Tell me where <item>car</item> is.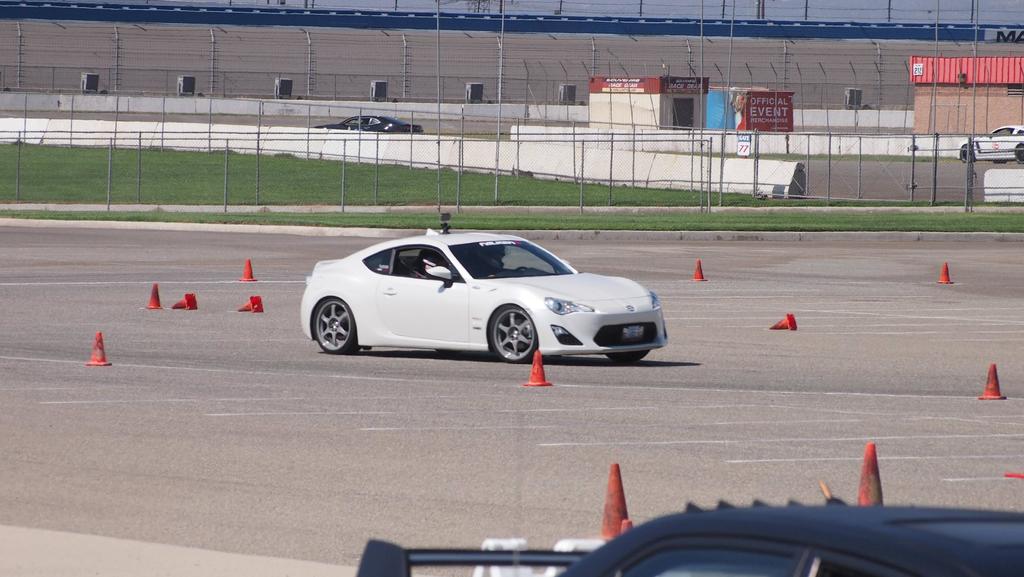
<item>car</item> is at l=358, t=493, r=1023, b=576.
